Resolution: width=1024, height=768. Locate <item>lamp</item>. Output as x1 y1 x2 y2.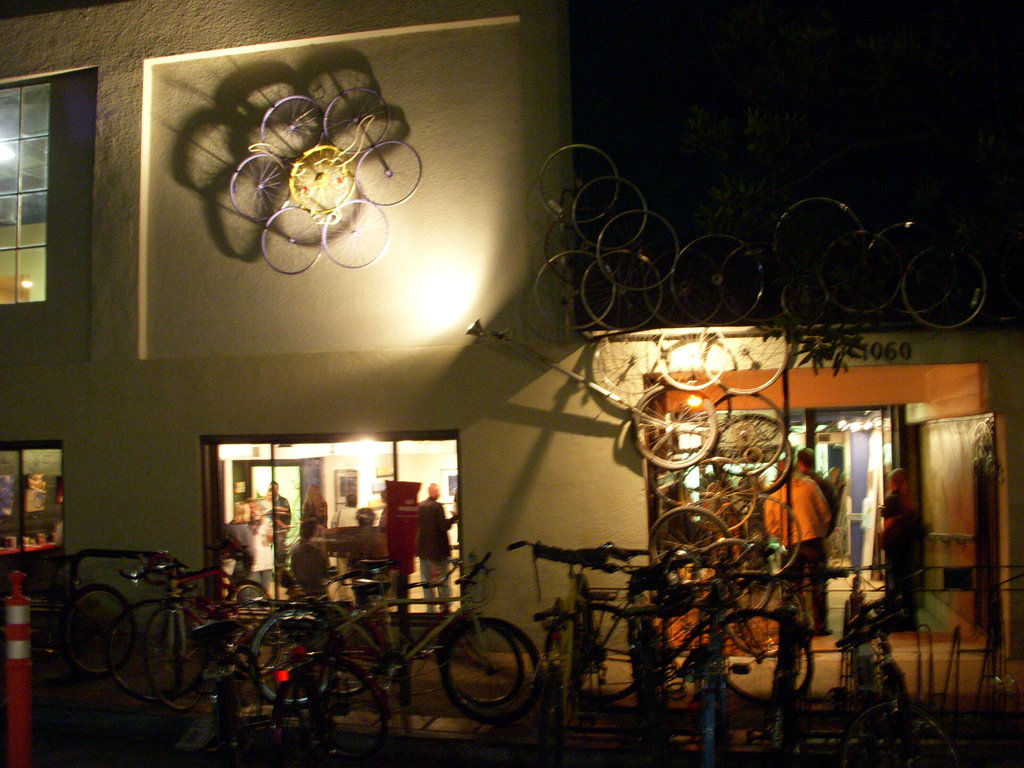
0 127 17 161.
